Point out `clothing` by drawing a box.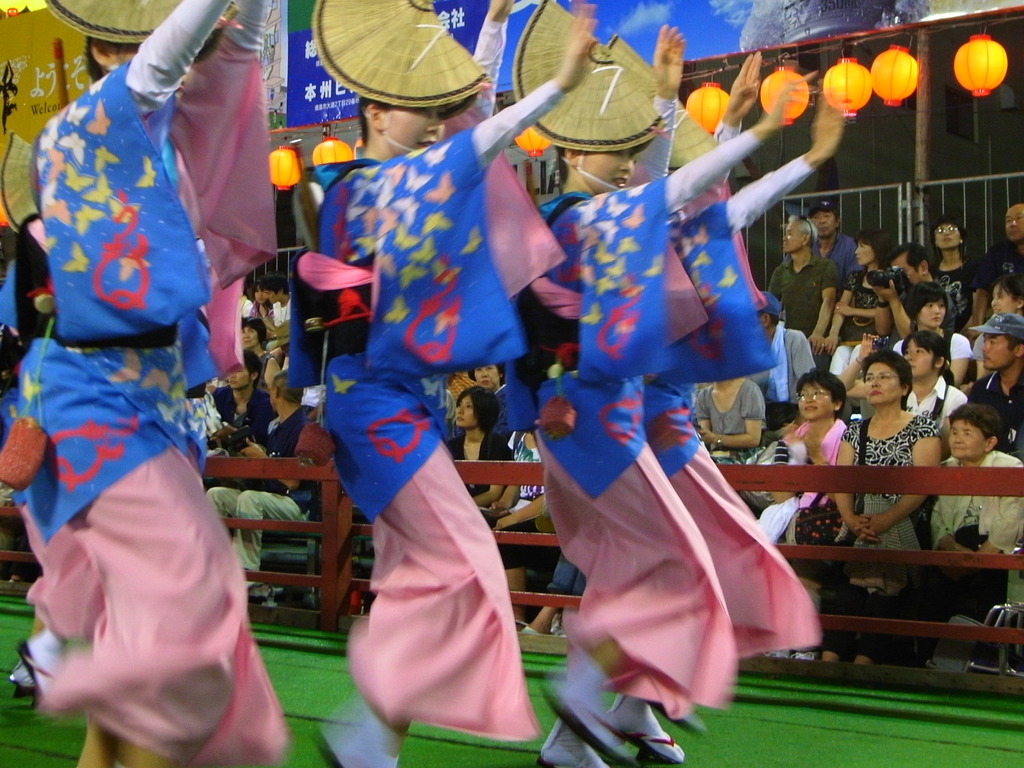
<region>687, 388, 768, 460</region>.
